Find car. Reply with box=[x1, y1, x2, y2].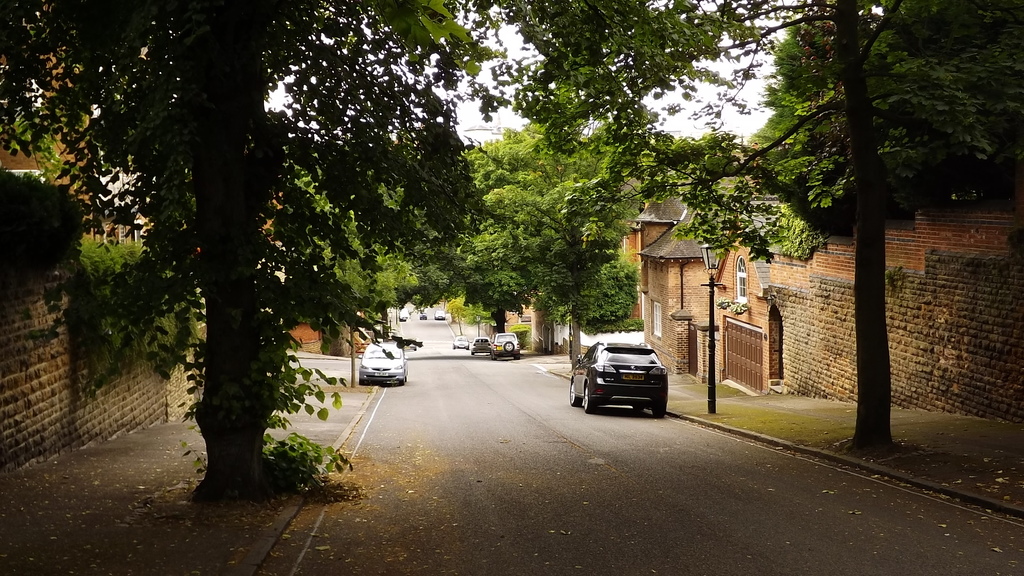
box=[456, 340, 465, 348].
